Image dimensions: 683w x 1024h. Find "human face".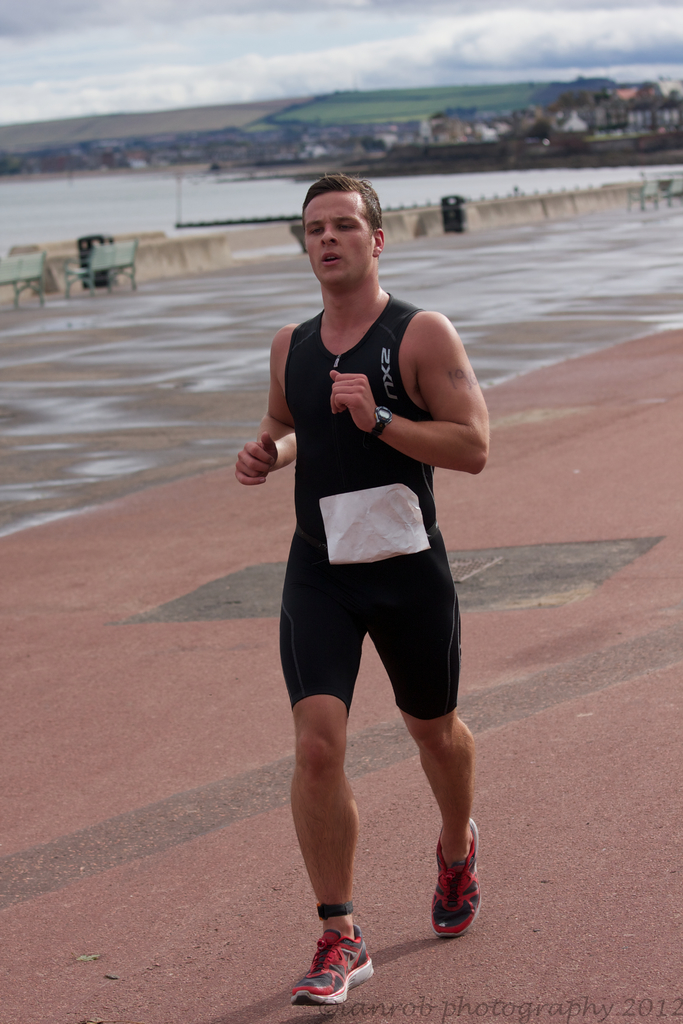
300/195/372/292.
